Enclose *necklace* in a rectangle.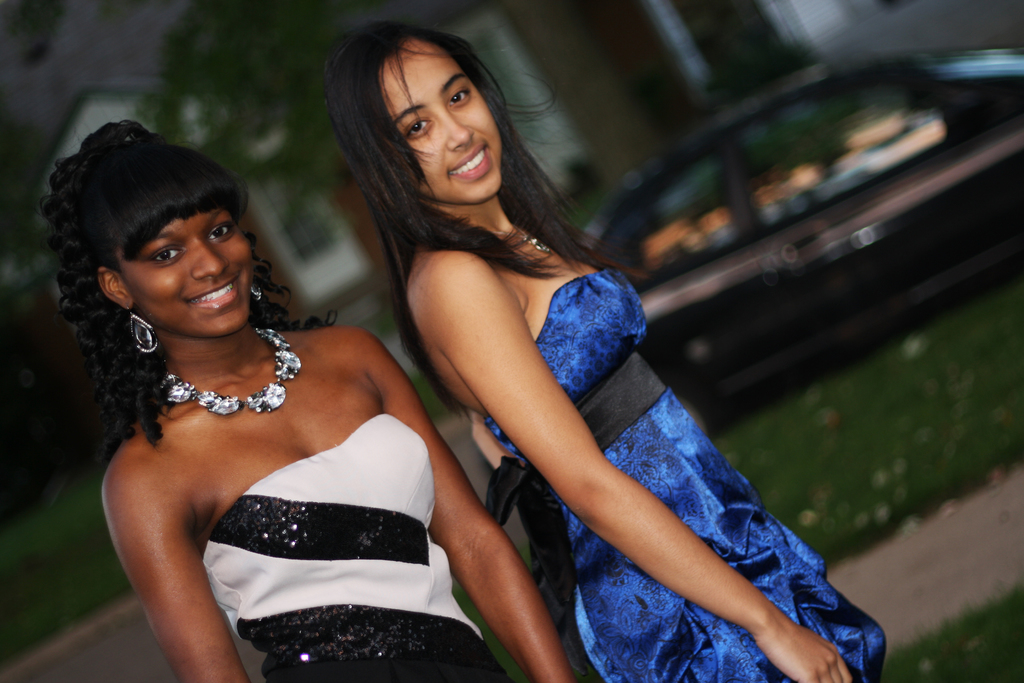
488,224,550,254.
